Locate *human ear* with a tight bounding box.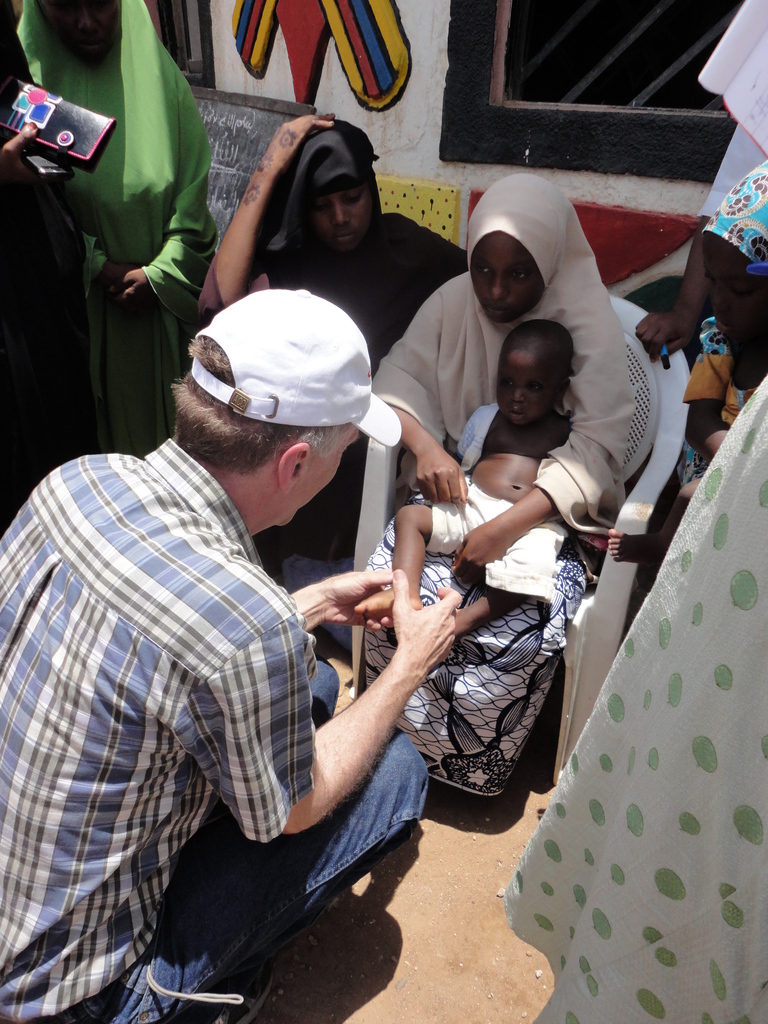
275,445,307,493.
